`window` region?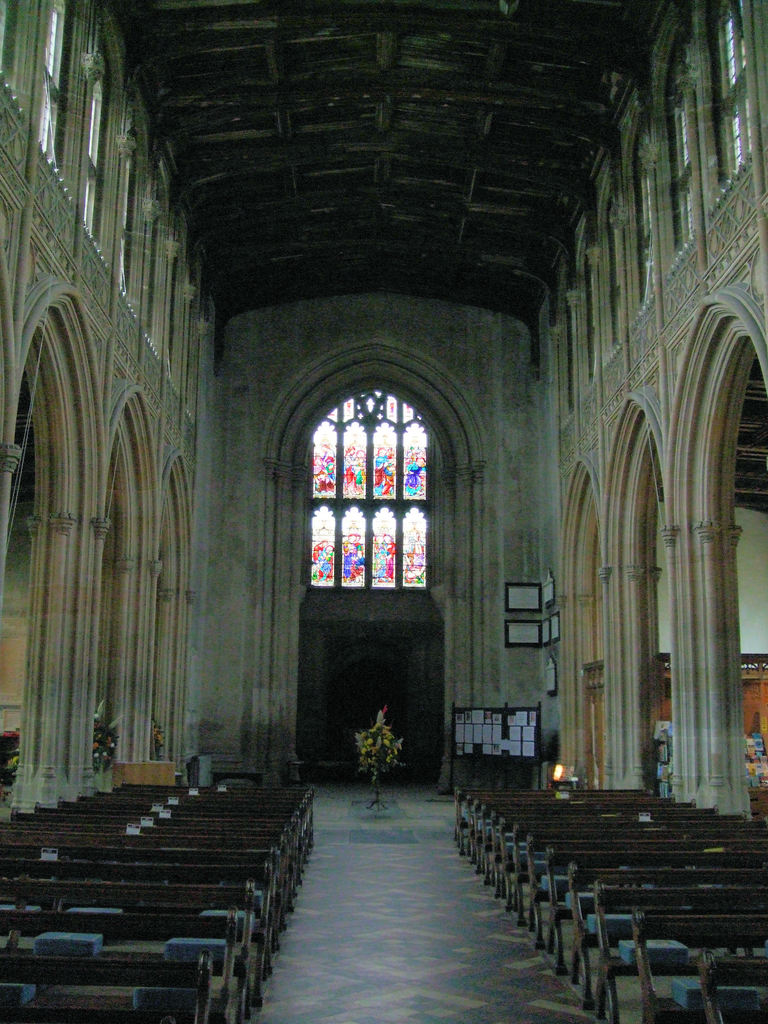
x1=115, y1=159, x2=128, y2=297
